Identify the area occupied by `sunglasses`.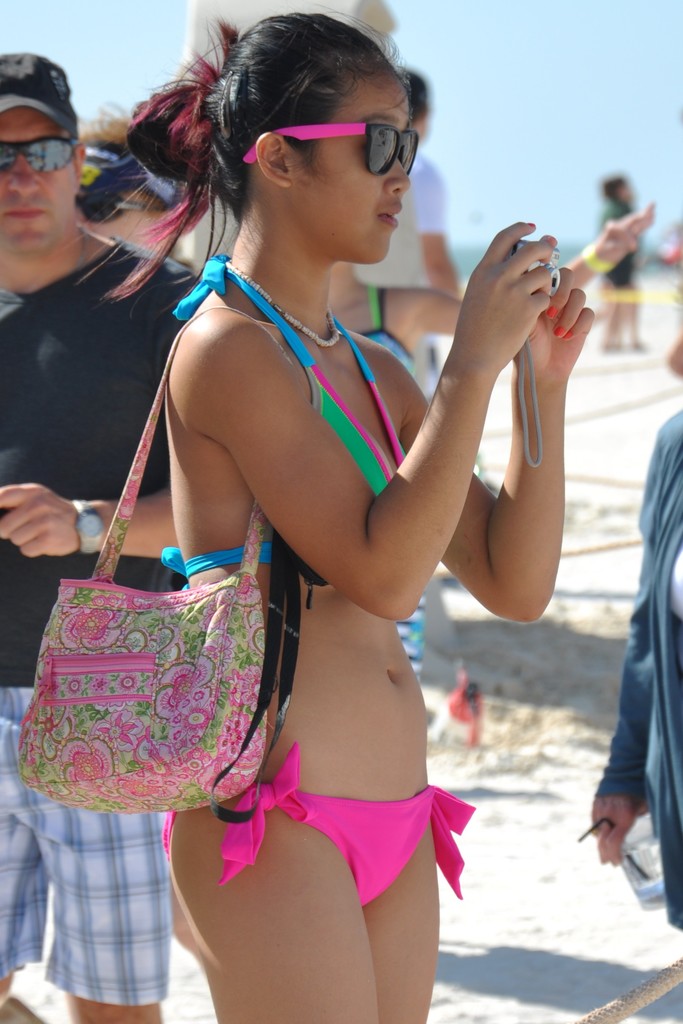
Area: 0 140 83 178.
